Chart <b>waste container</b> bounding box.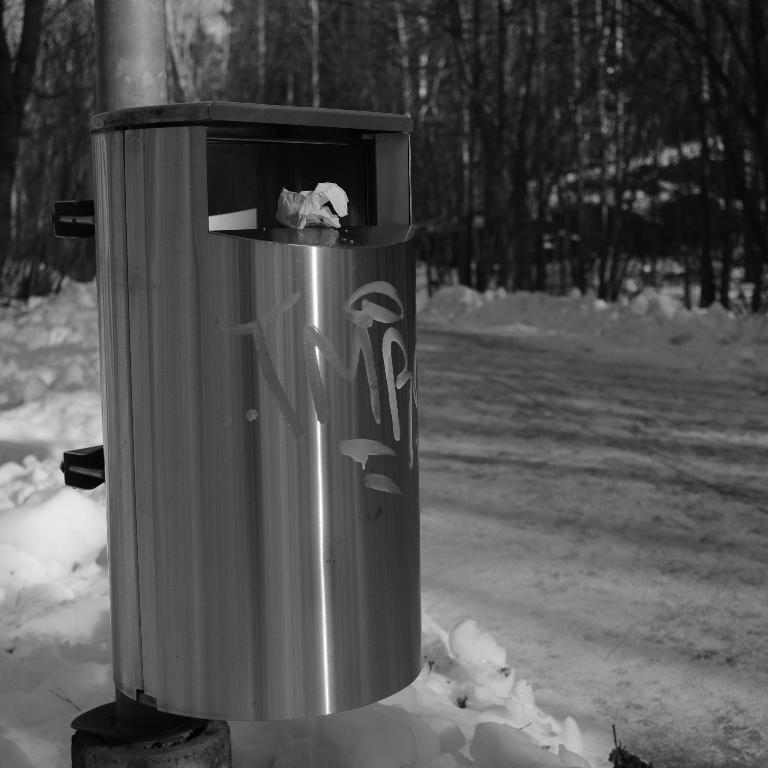
Charted: 30 81 476 746.
